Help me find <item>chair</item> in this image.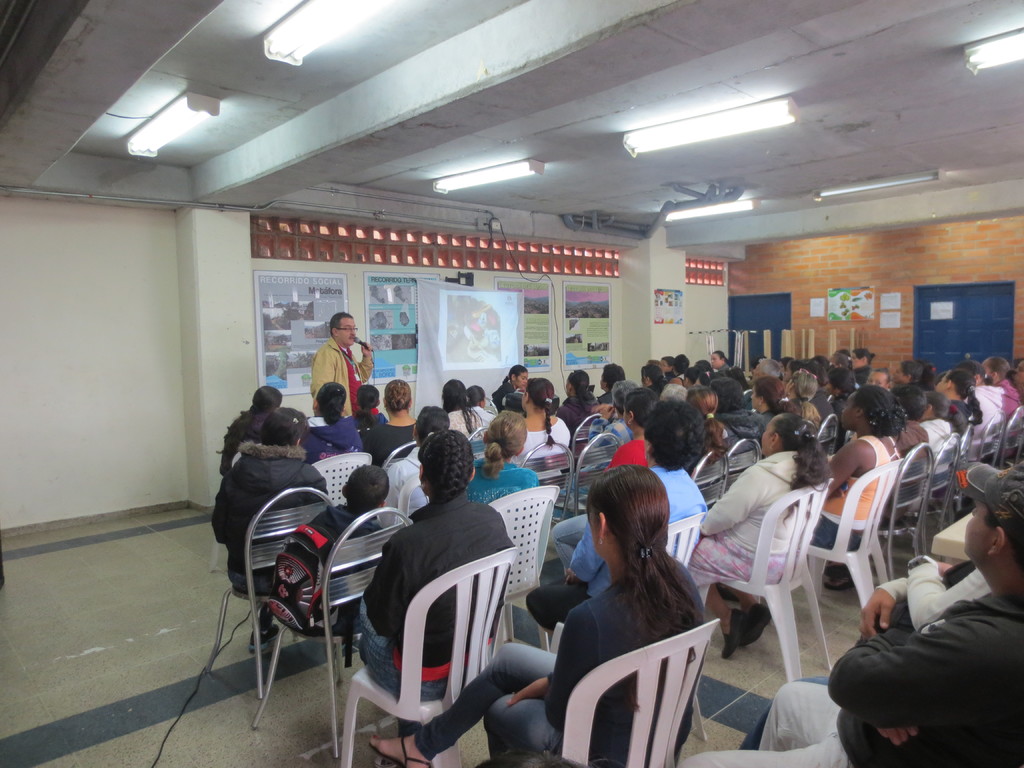
Found it: <region>694, 479, 836, 685</region>.
